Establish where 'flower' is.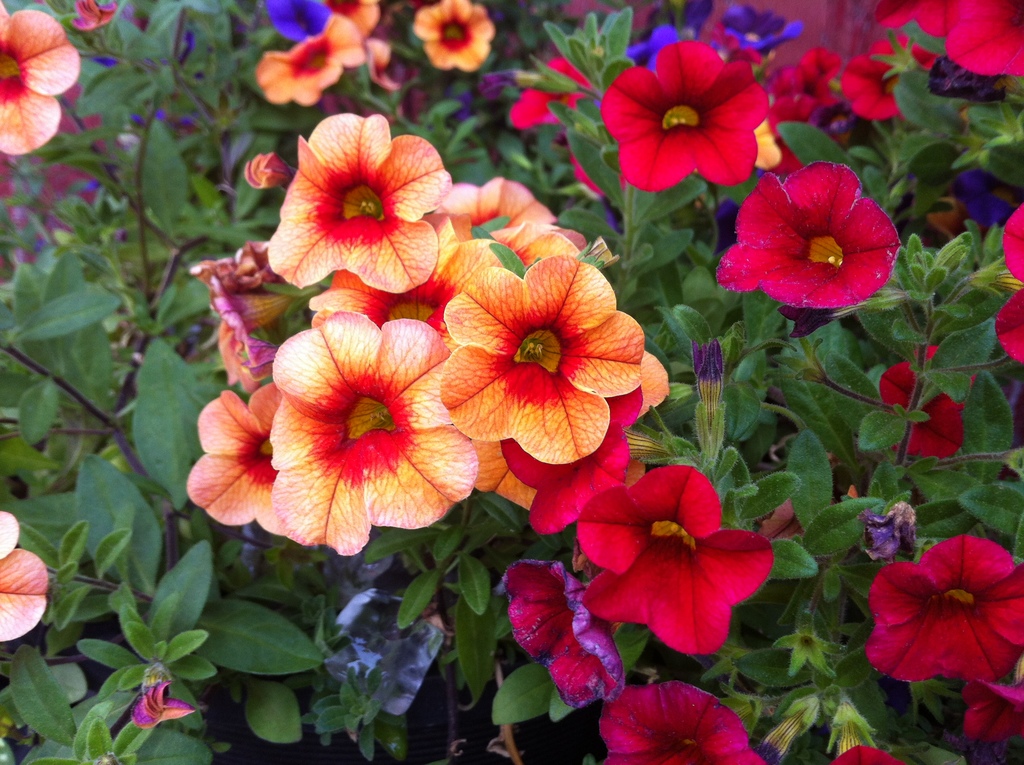
Established at detection(513, 54, 599, 198).
